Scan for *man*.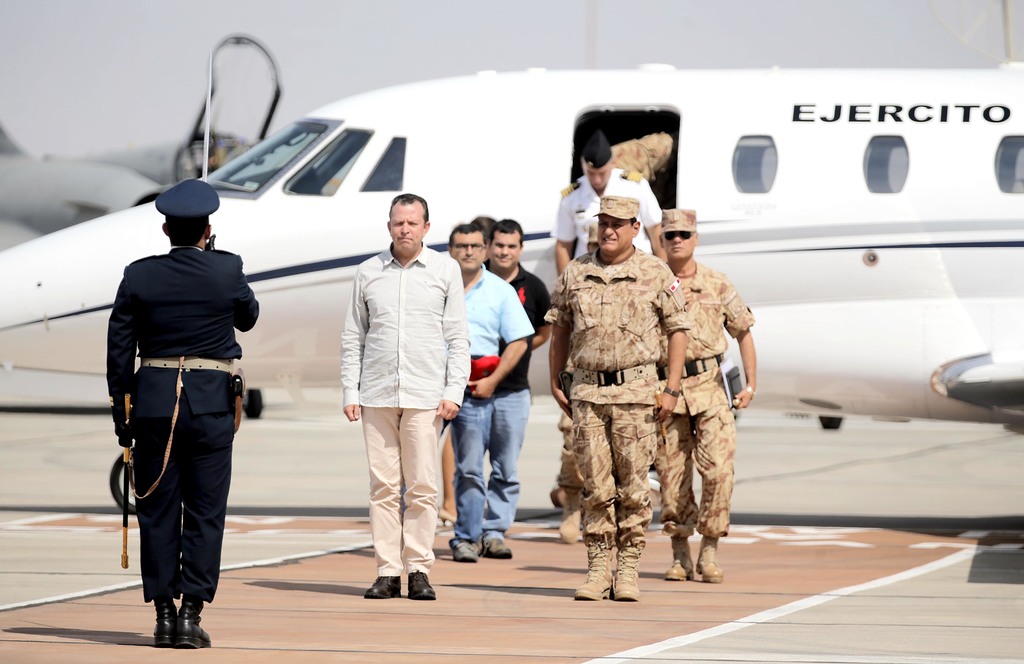
Scan result: (104, 176, 261, 647).
